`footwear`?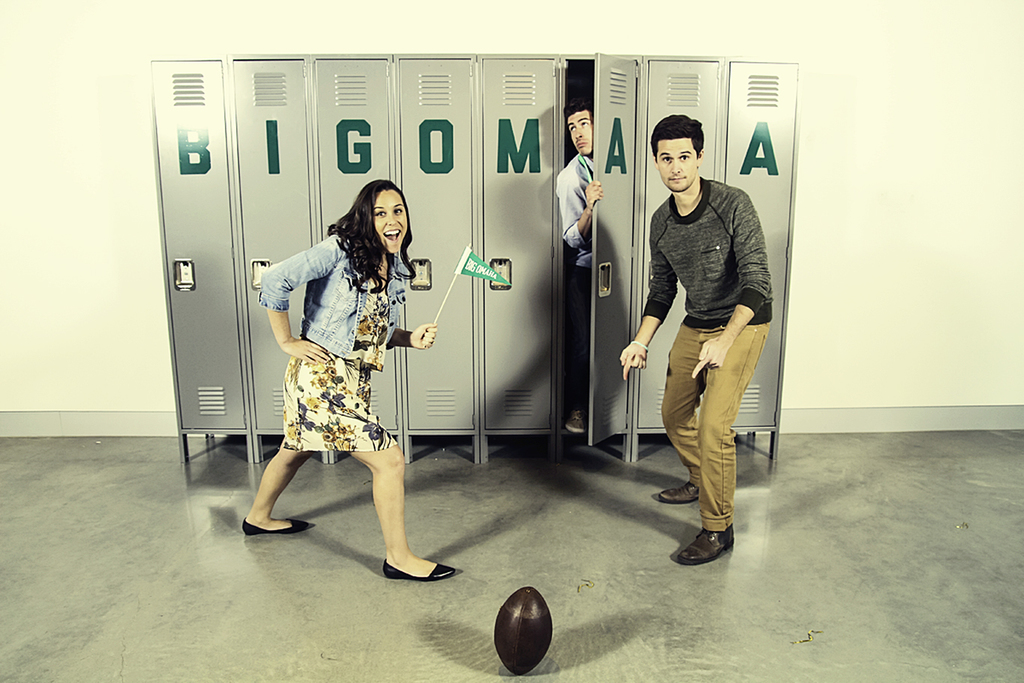
box=[240, 515, 310, 536]
